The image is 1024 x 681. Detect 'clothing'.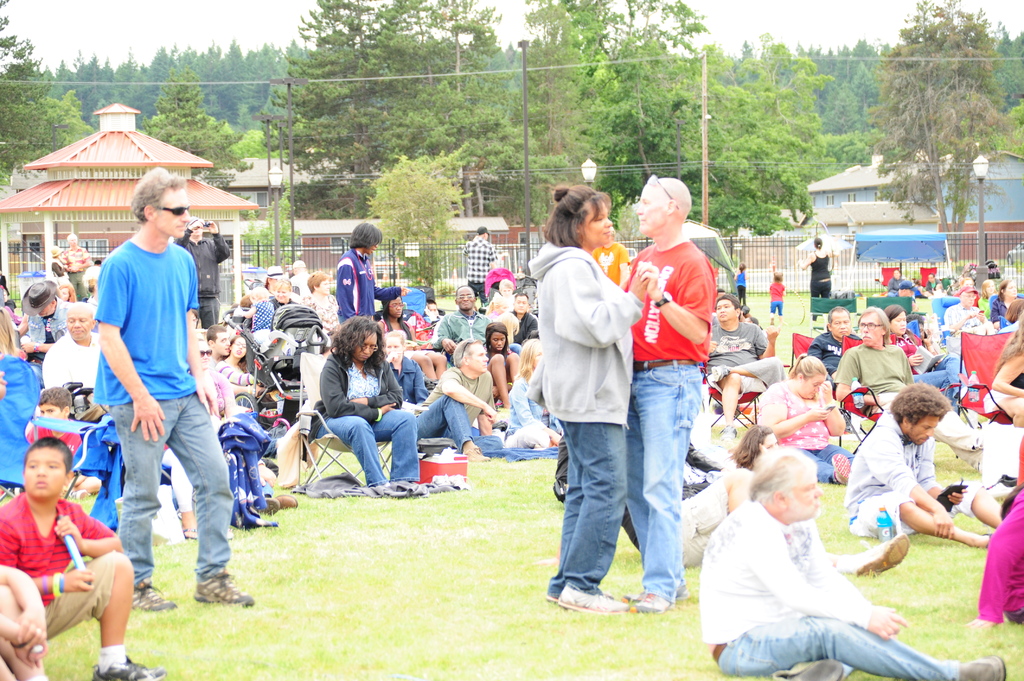
Detection: region(802, 330, 865, 387).
